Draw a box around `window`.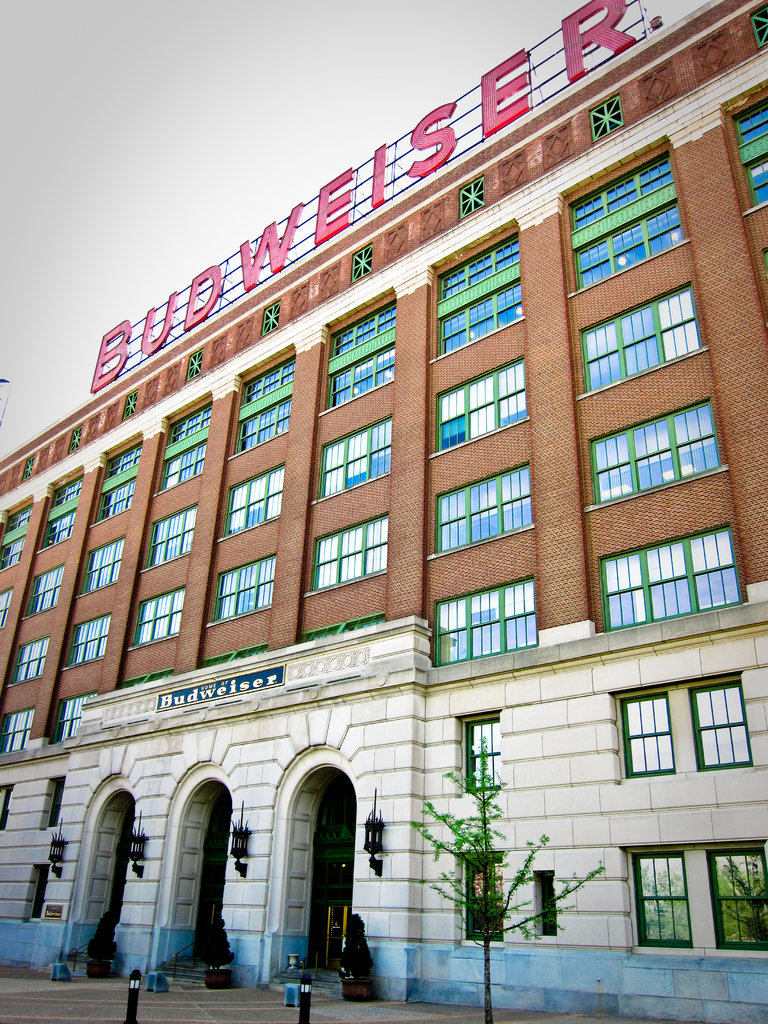
{"x1": 90, "y1": 444, "x2": 150, "y2": 521}.
